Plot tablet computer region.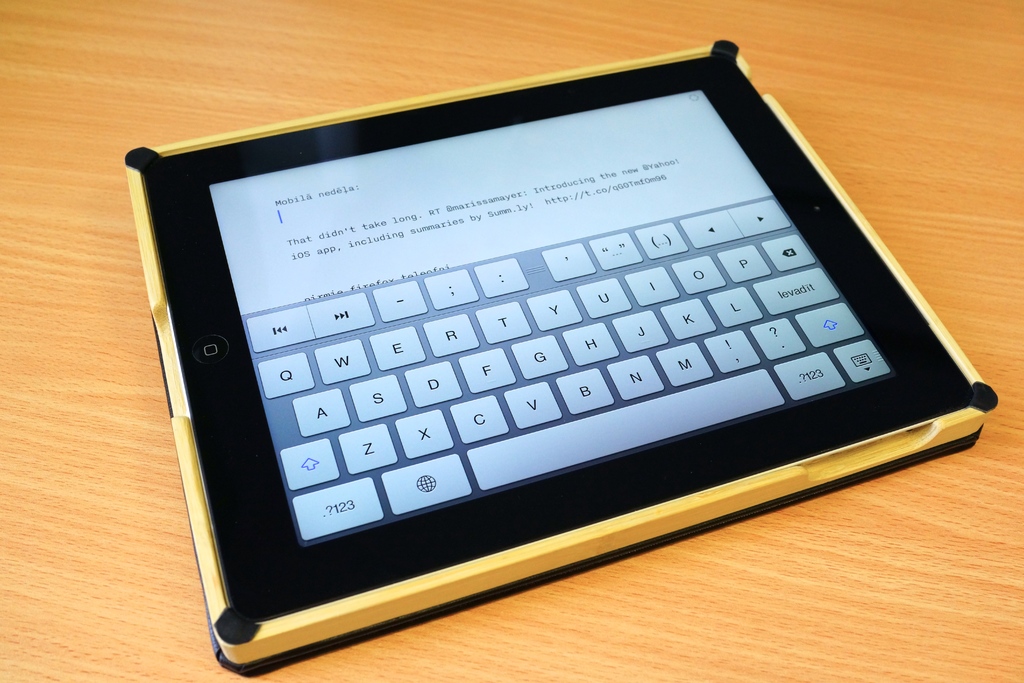
Plotted at box=[119, 40, 998, 678].
